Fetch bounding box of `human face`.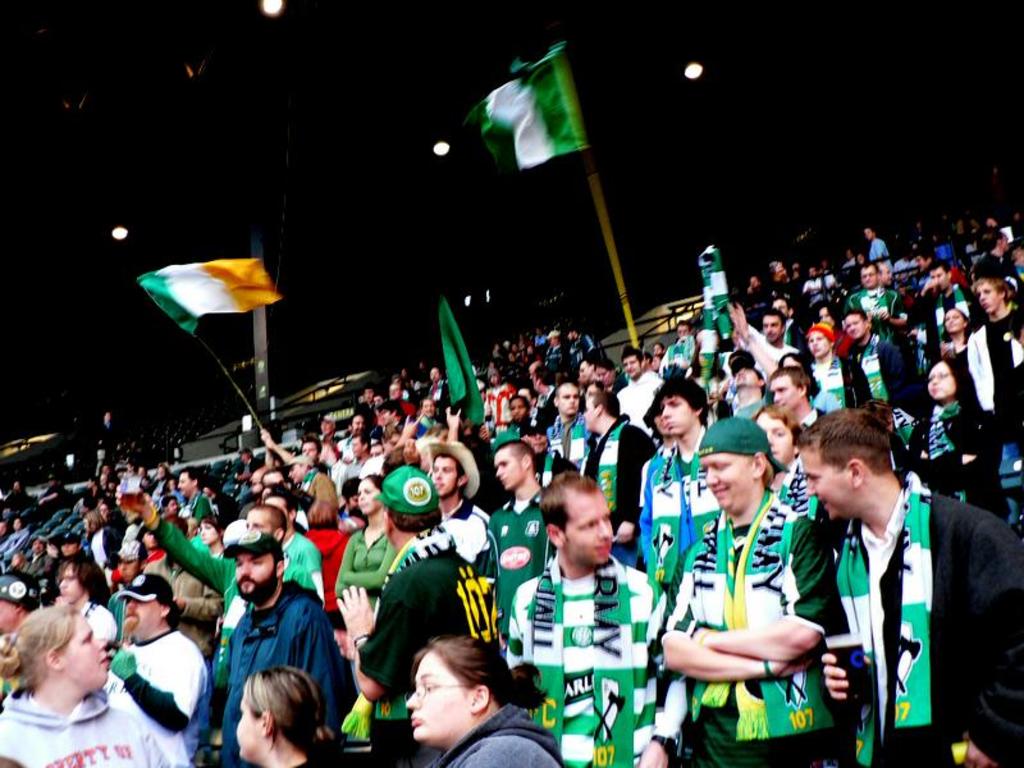
Bbox: box(120, 596, 161, 627).
